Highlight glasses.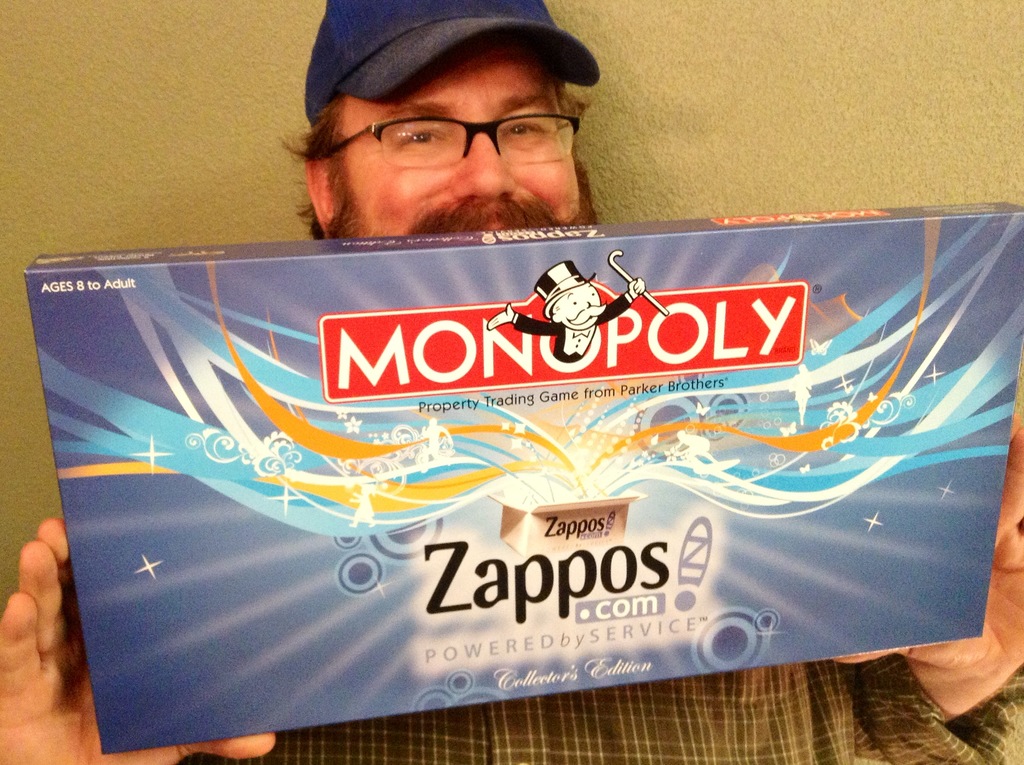
Highlighted region: crop(311, 112, 582, 165).
